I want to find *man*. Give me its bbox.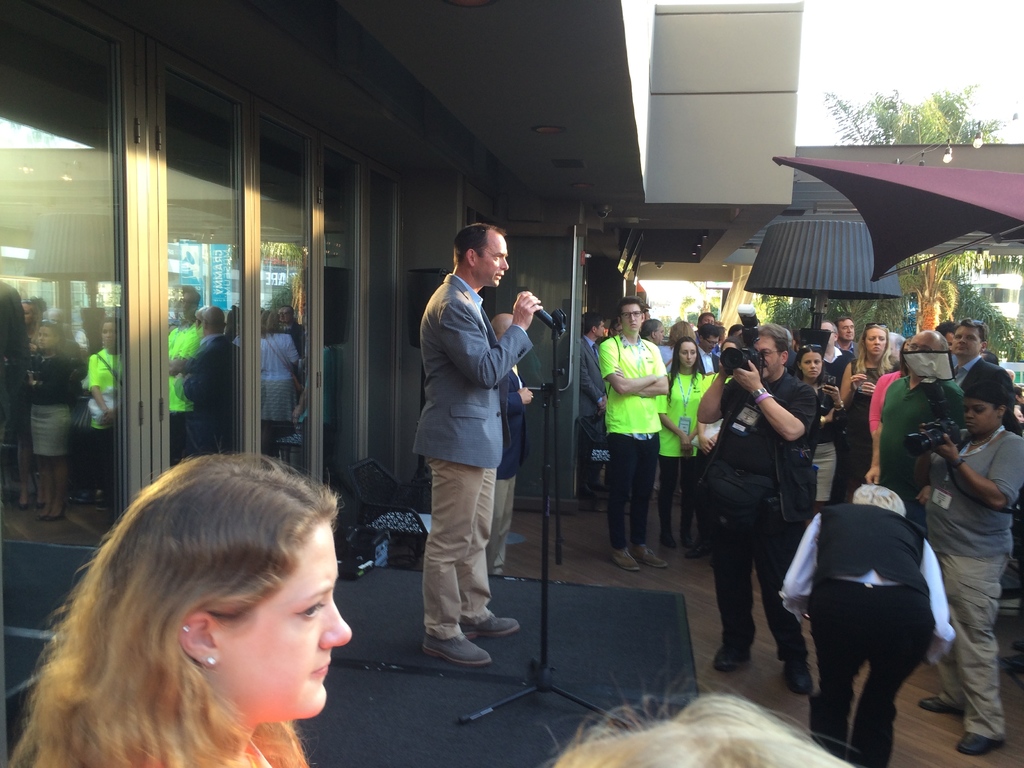
Rect(394, 217, 532, 660).
